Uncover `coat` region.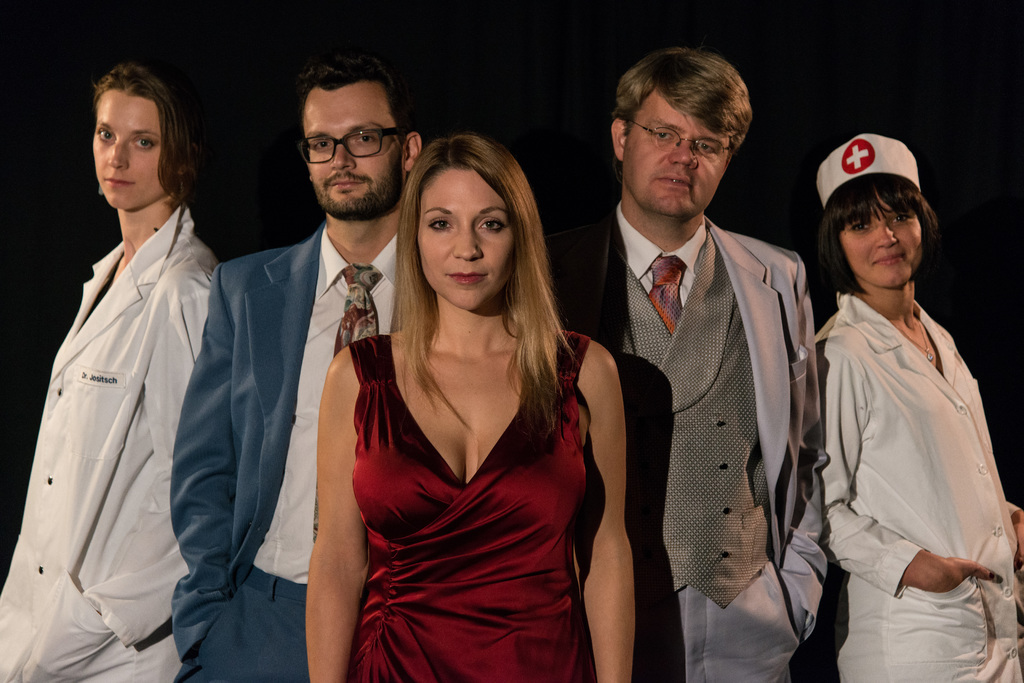
Uncovered: rect(814, 294, 1023, 682).
